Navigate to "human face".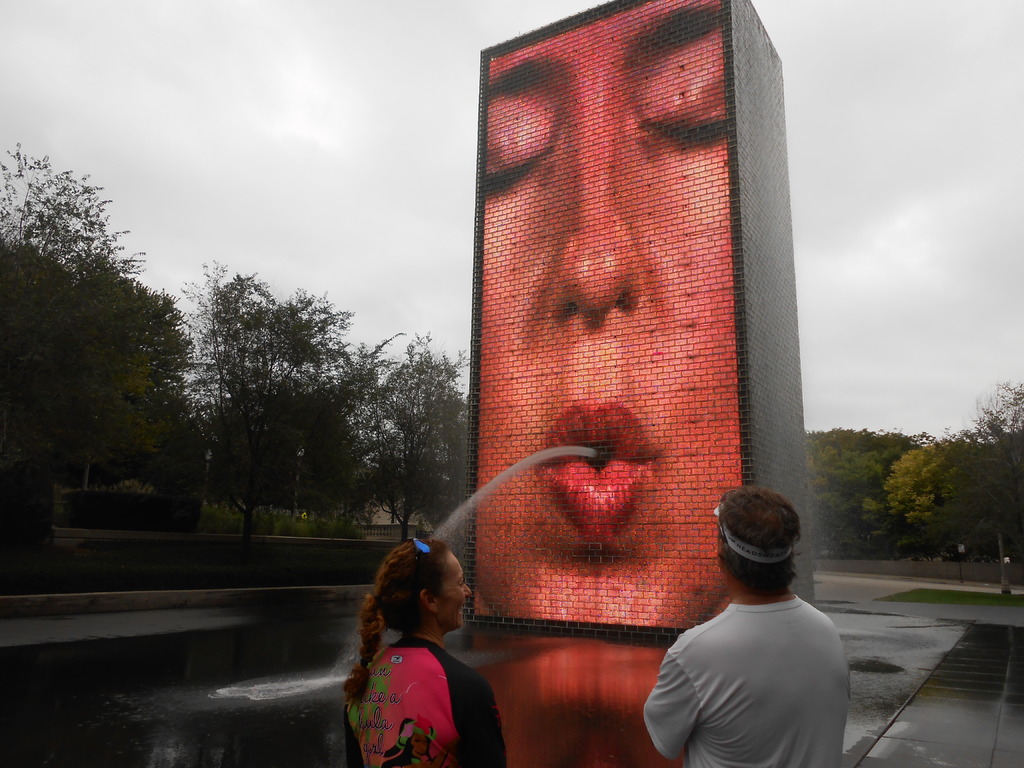
Navigation target: (484,13,727,632).
